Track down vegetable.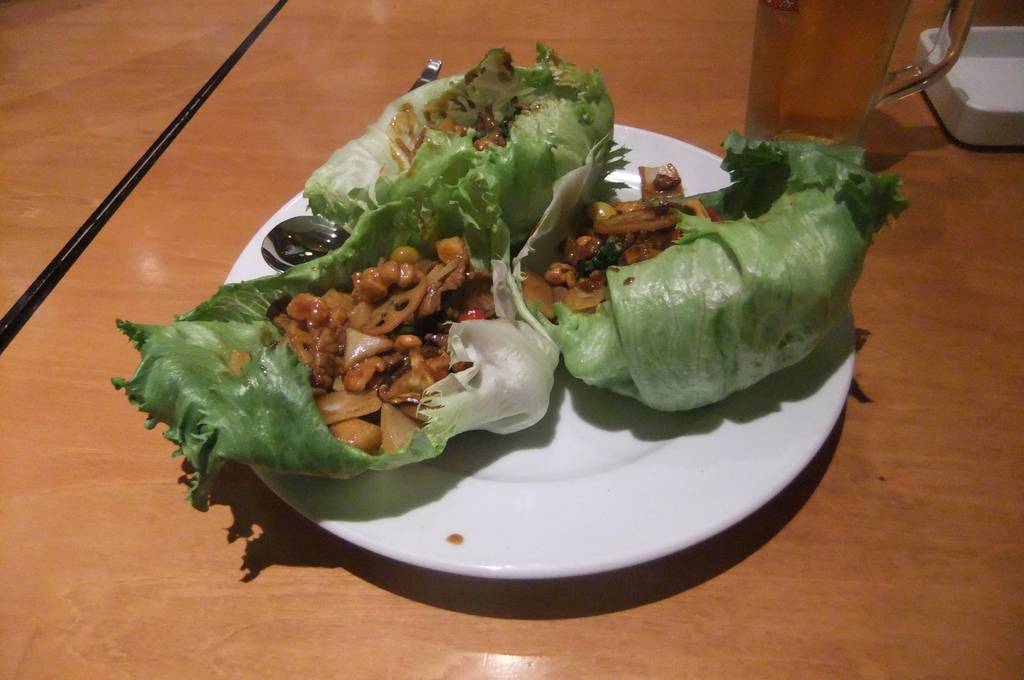
Tracked to 111, 40, 627, 511.
